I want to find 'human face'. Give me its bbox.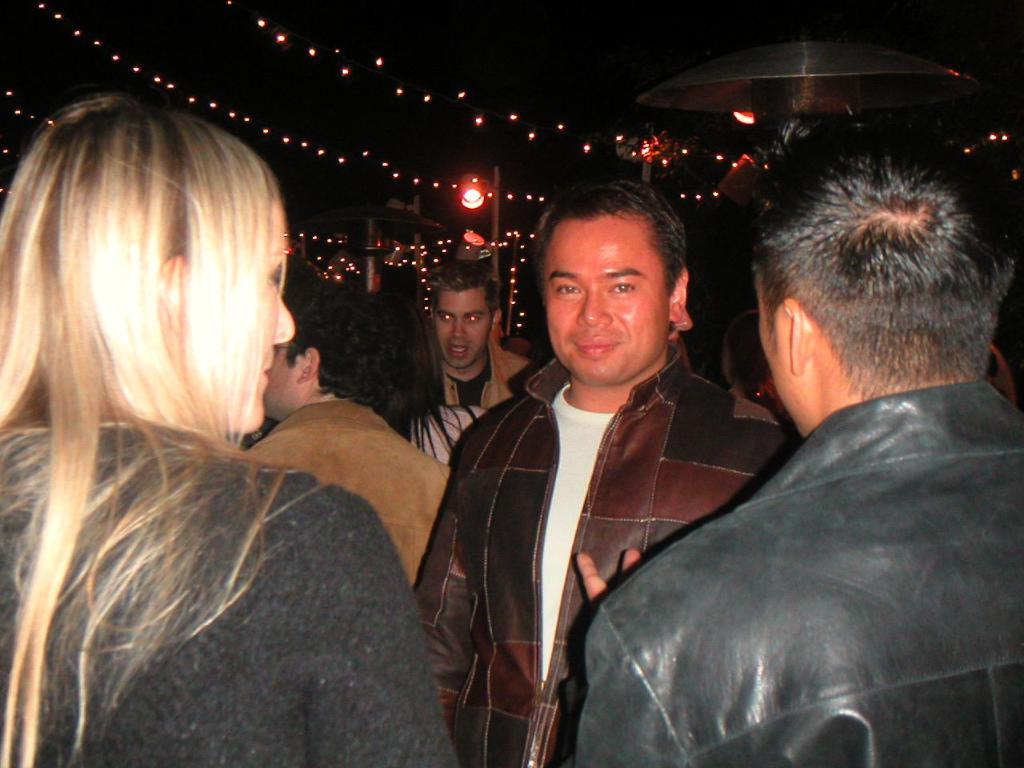
(x1=541, y1=210, x2=669, y2=386).
